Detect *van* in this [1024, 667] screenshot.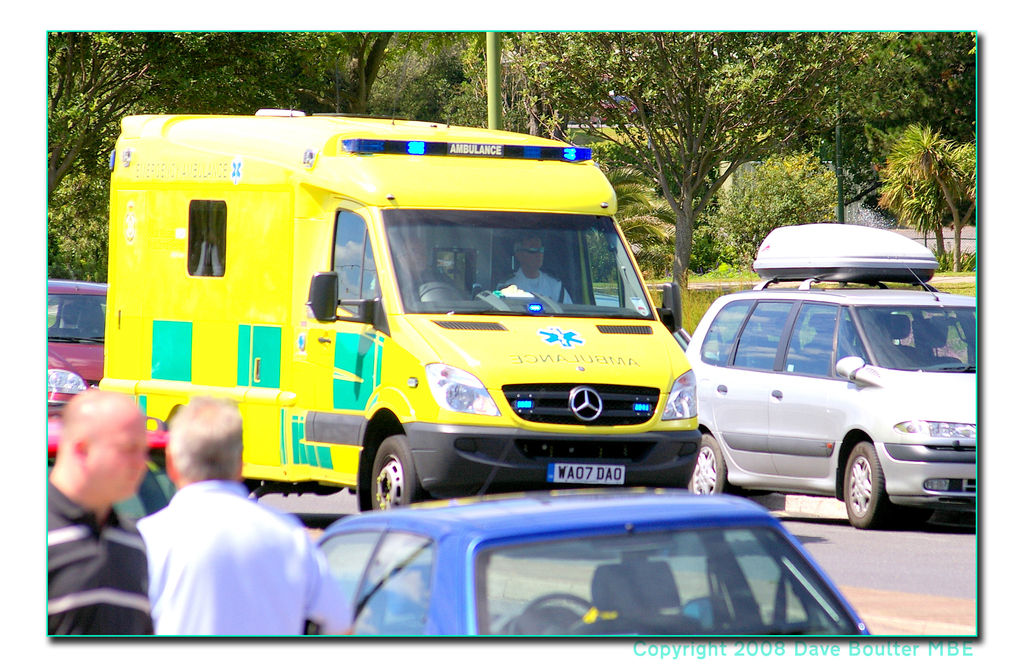
Detection: locate(94, 107, 706, 511).
